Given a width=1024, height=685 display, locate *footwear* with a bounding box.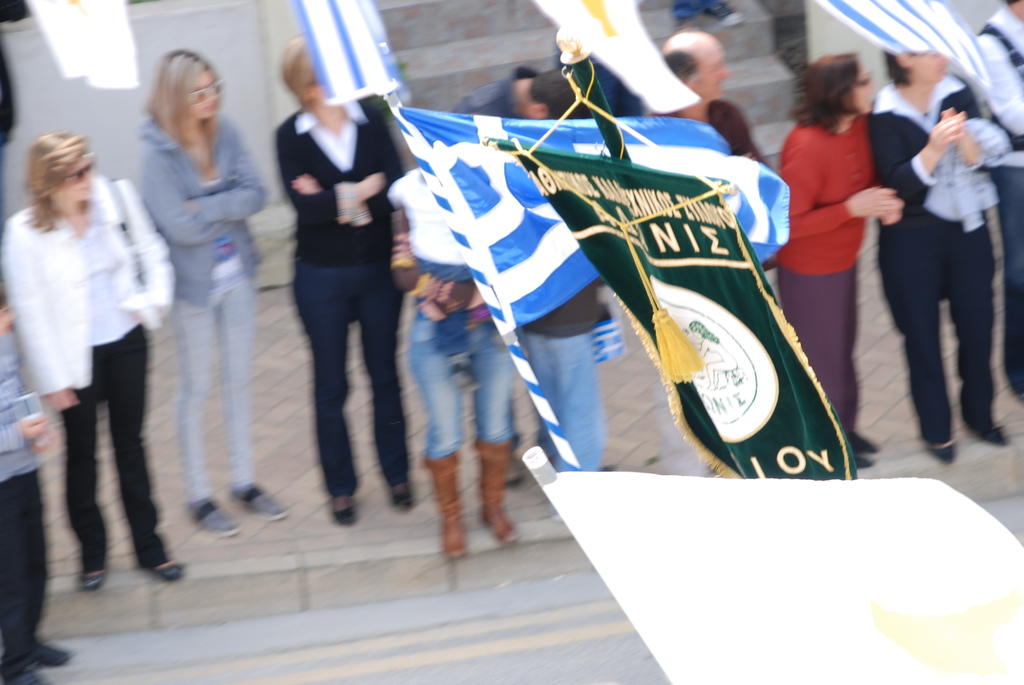
Located: [150, 560, 186, 582].
